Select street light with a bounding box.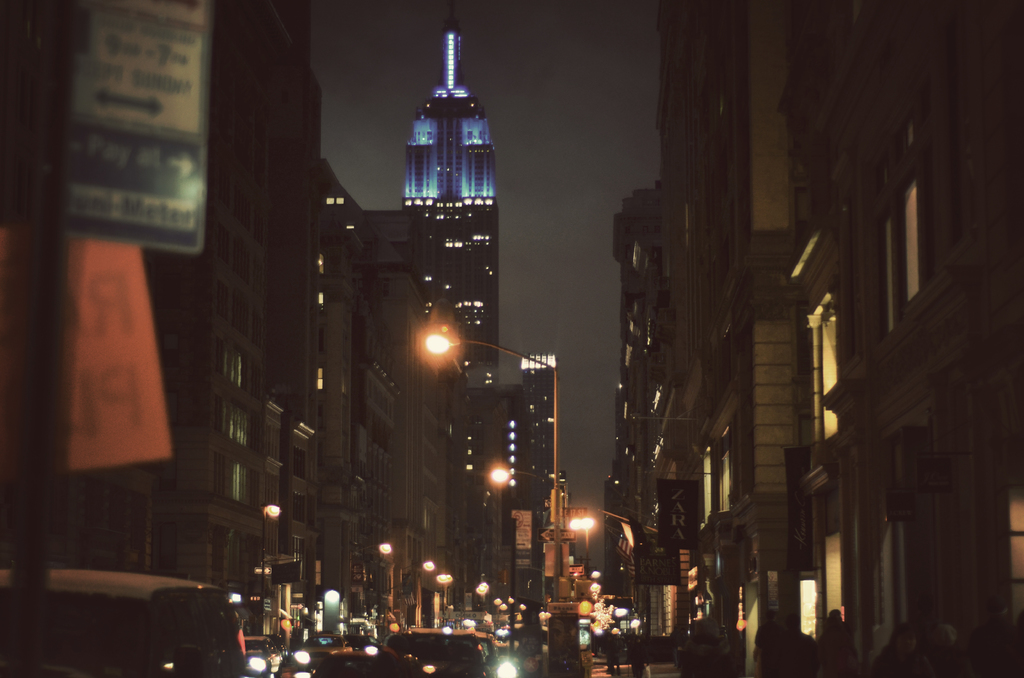
locate(558, 507, 667, 532).
